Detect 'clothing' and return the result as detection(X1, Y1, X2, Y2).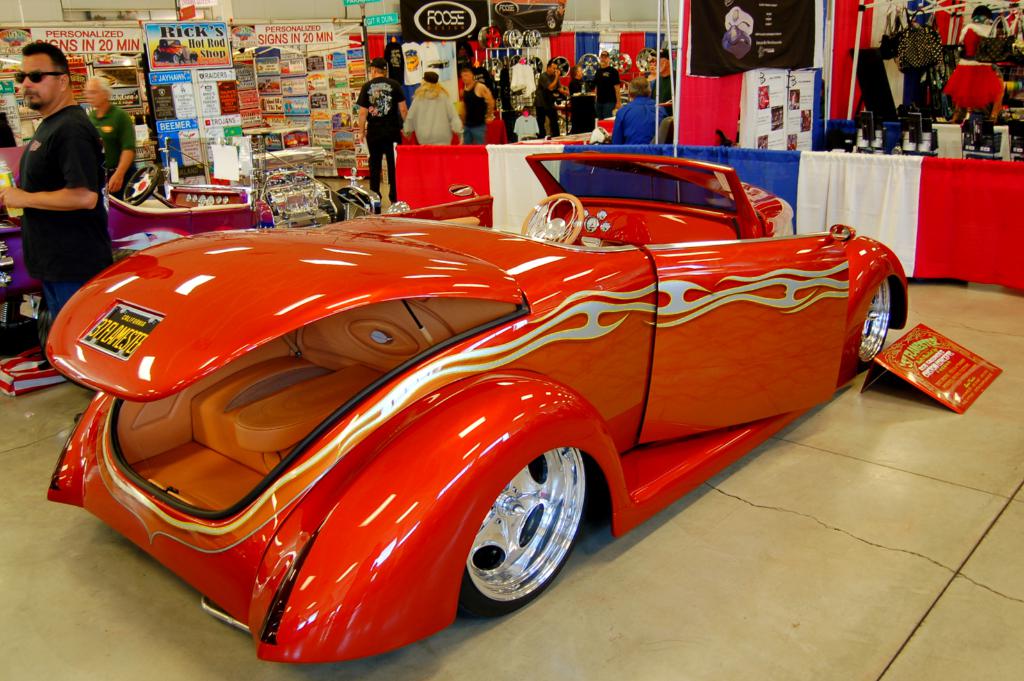
detection(903, 22, 954, 78).
